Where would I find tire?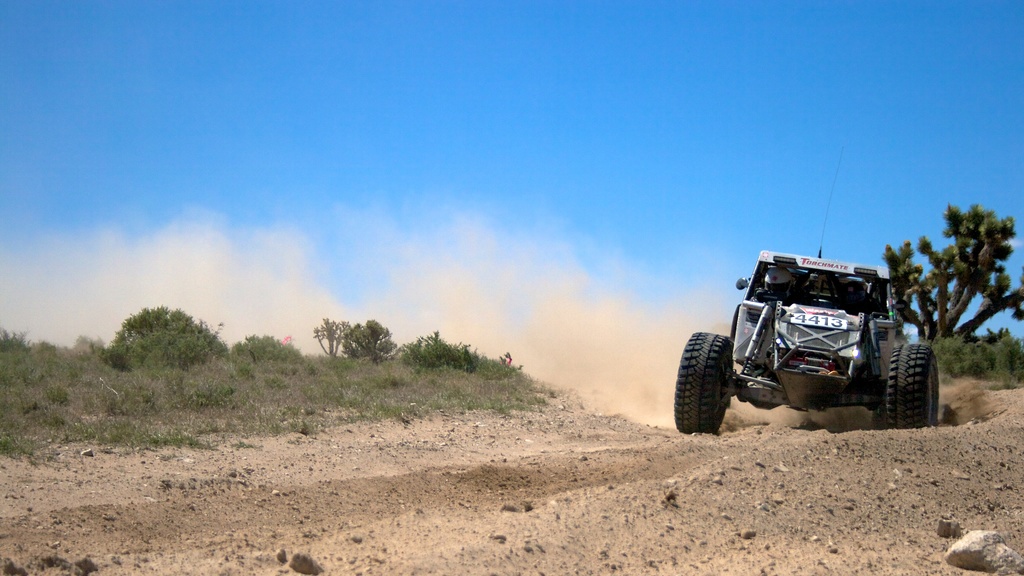
At <box>689,324,750,430</box>.
